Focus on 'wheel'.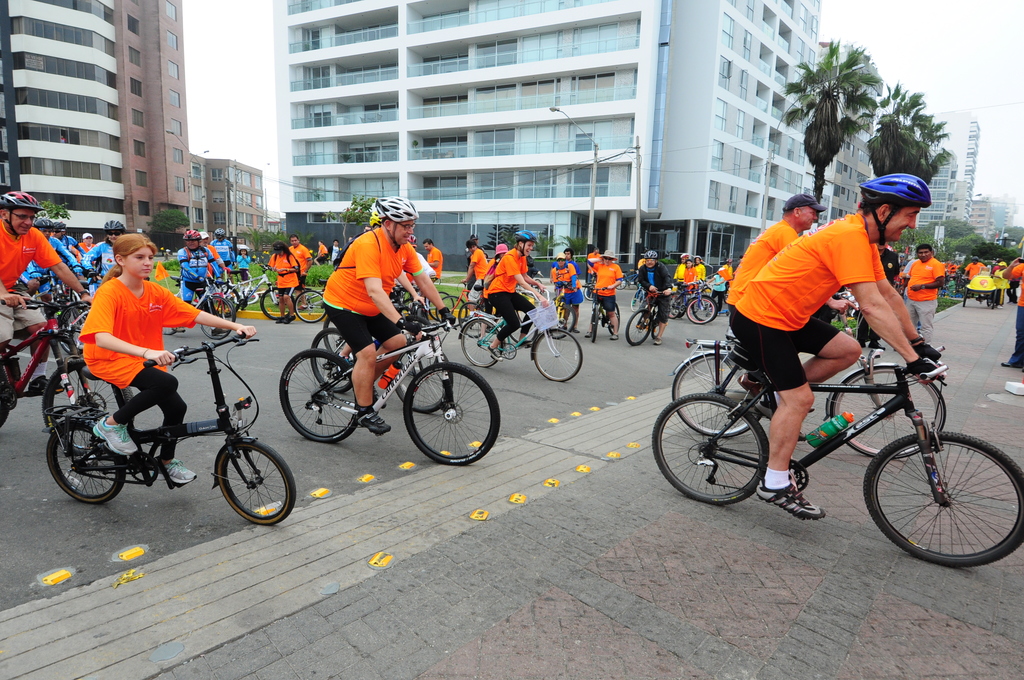
Focused at (426,282,463,316).
